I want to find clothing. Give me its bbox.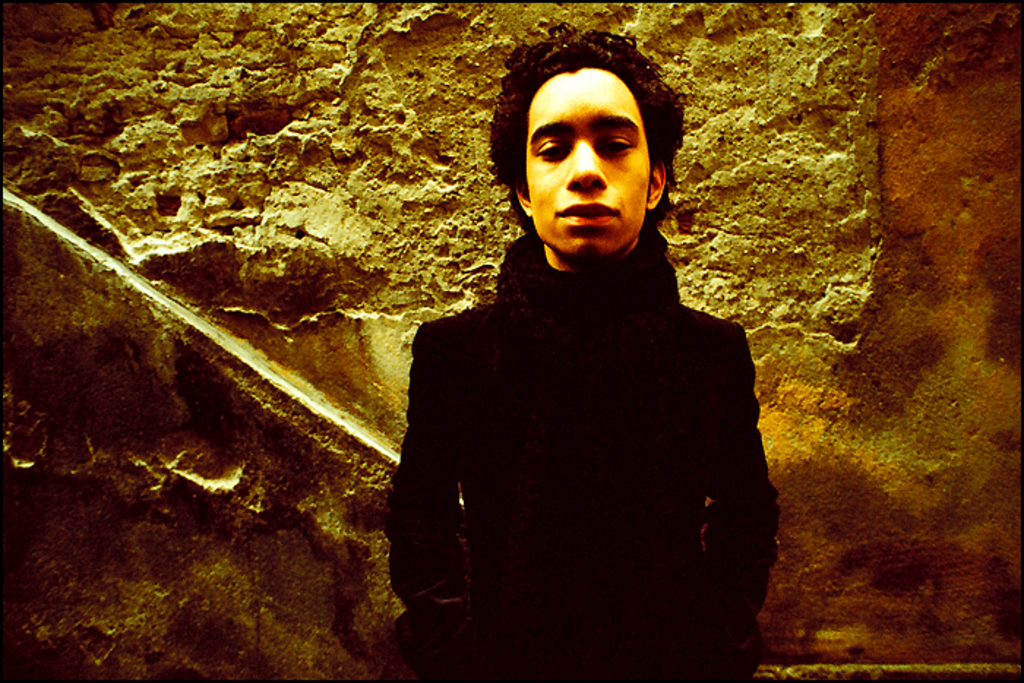
{"left": 401, "top": 165, "right": 772, "bottom": 674}.
